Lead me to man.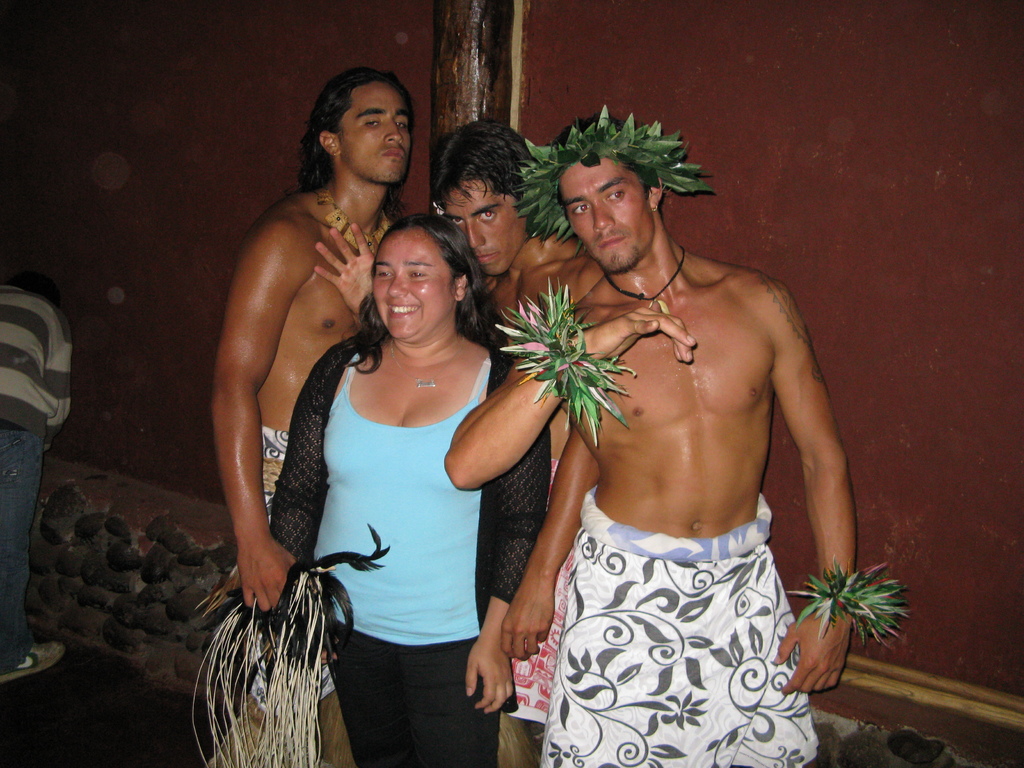
Lead to Rect(211, 65, 417, 767).
